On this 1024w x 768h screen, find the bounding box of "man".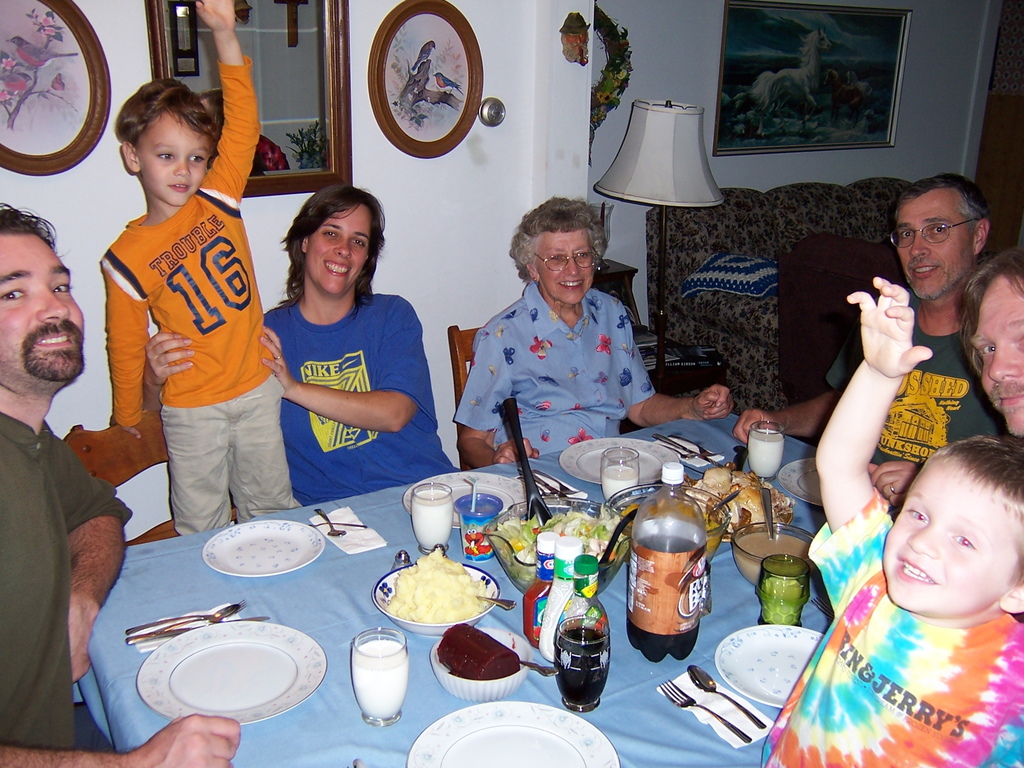
Bounding box: [left=732, top=173, right=1009, bottom=506].
